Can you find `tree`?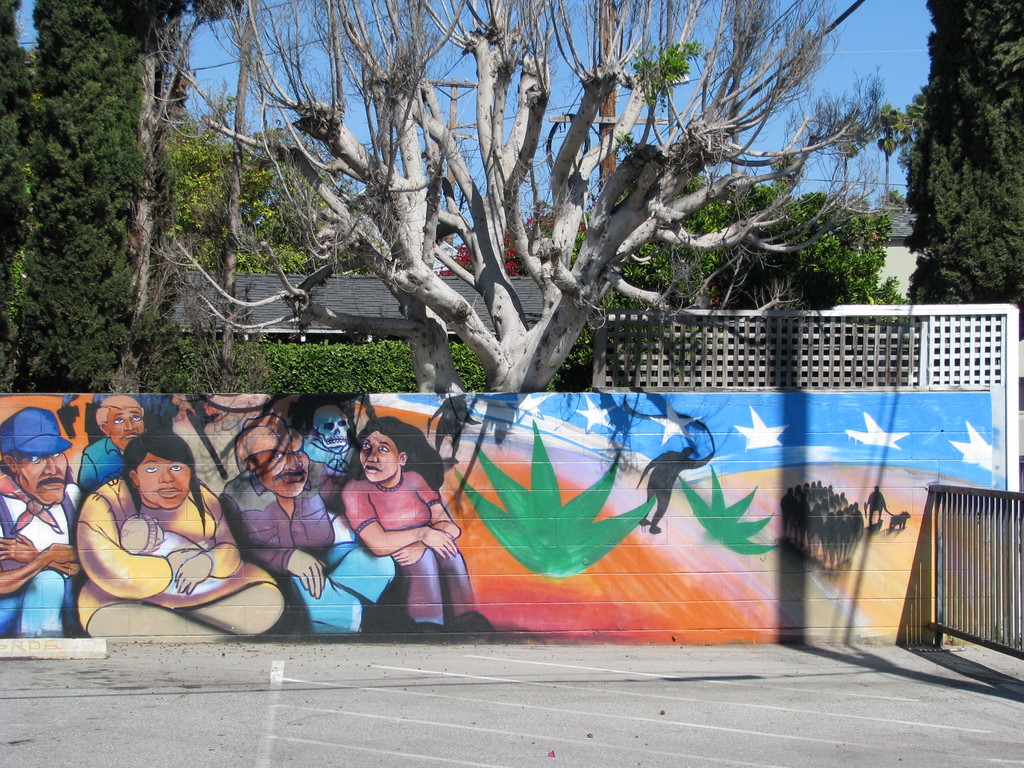
Yes, bounding box: (148,0,902,397).
